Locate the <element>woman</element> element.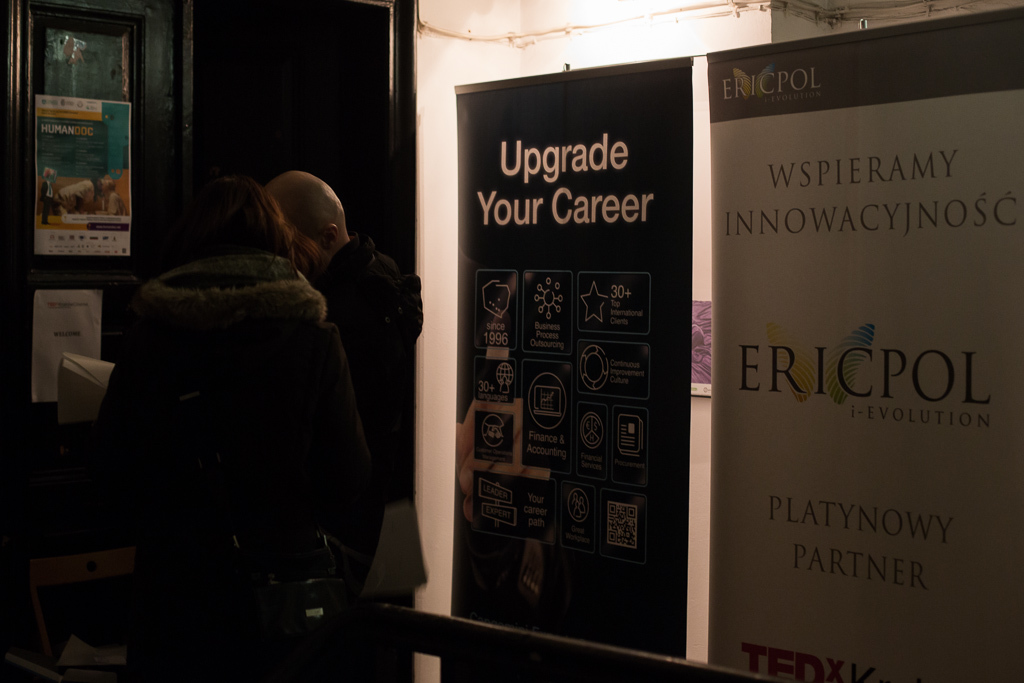
Element bbox: (70,175,362,682).
